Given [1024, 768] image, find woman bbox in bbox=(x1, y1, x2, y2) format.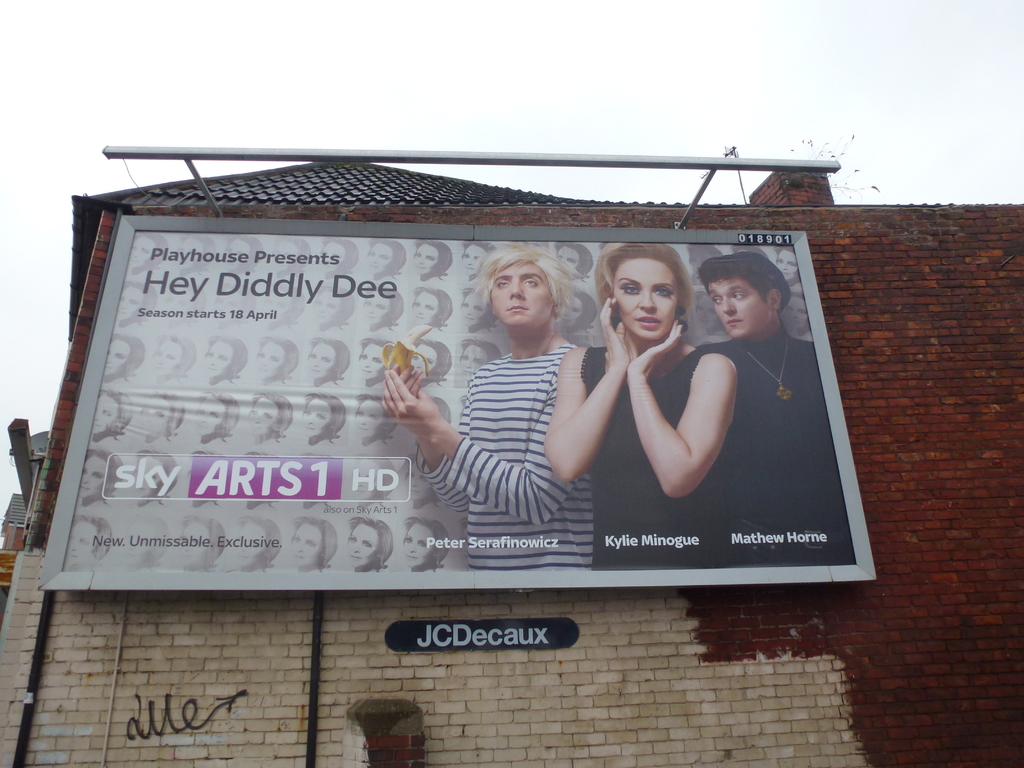
bbox=(698, 286, 729, 339).
